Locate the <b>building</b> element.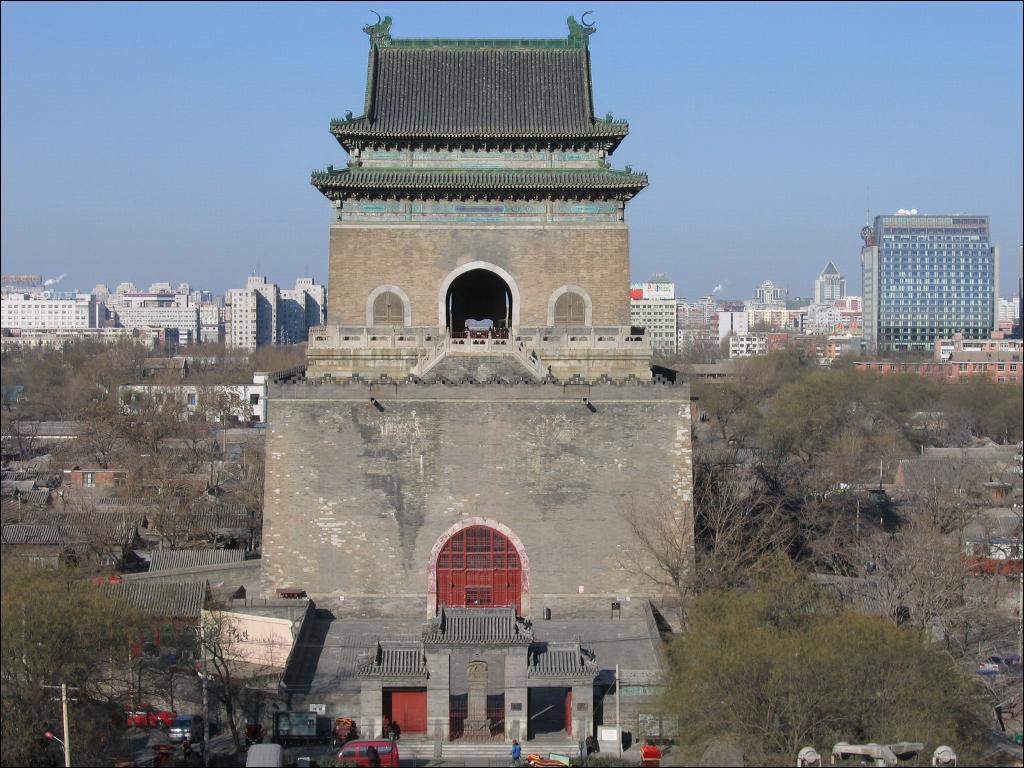
Element bbox: [265,11,698,766].
